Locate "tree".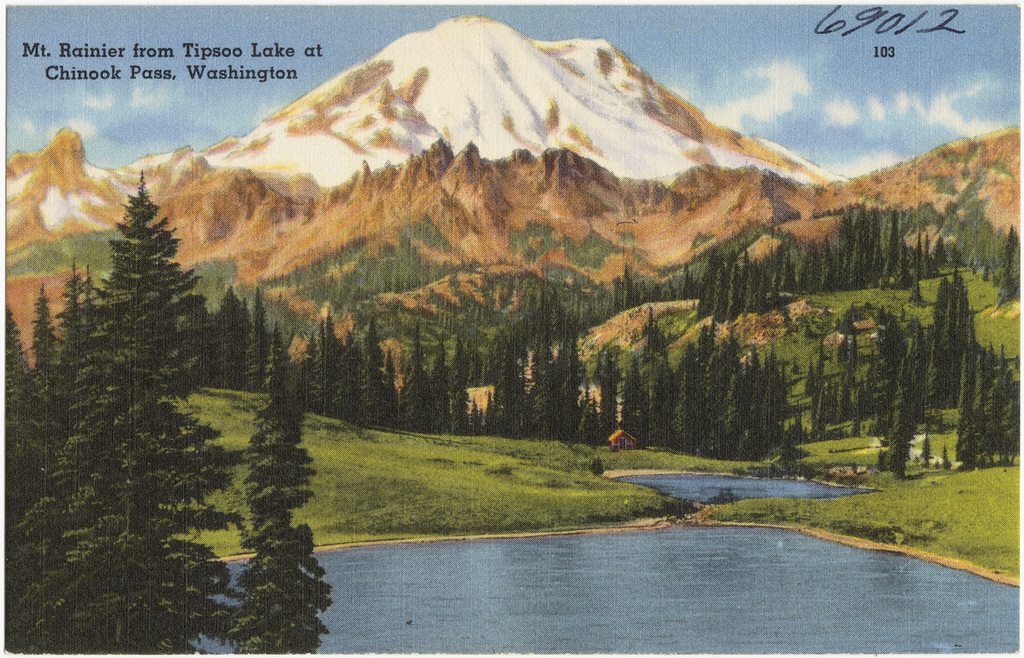
Bounding box: x1=811 y1=371 x2=840 y2=443.
